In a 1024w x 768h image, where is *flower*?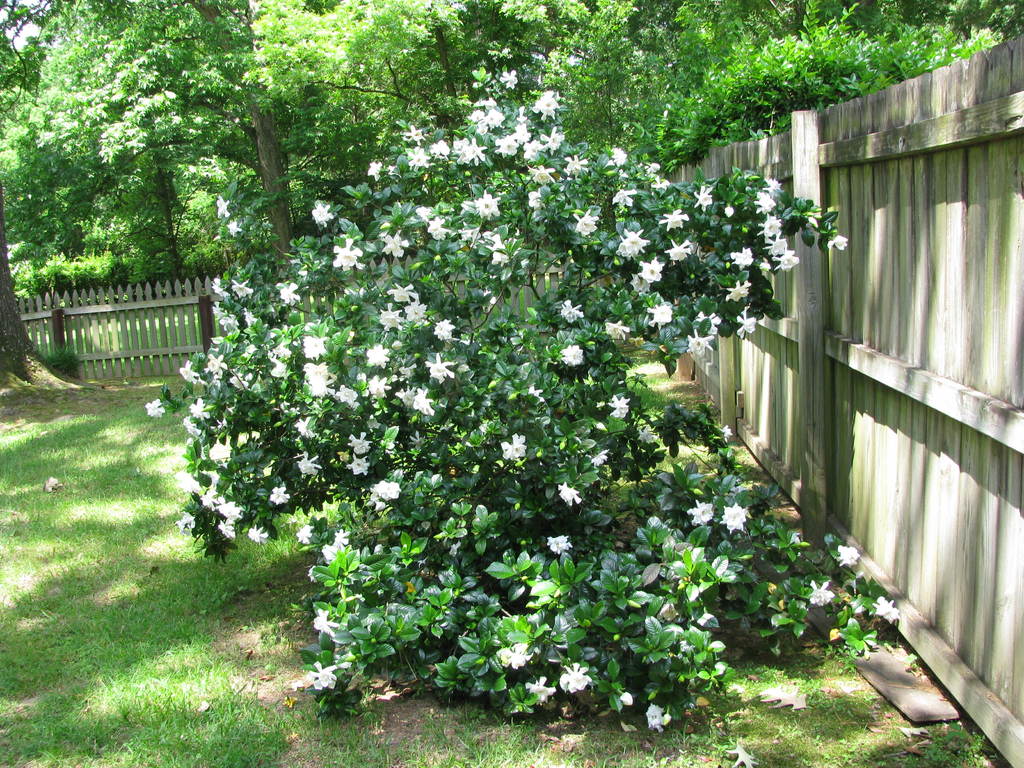
BBox(348, 451, 374, 474).
